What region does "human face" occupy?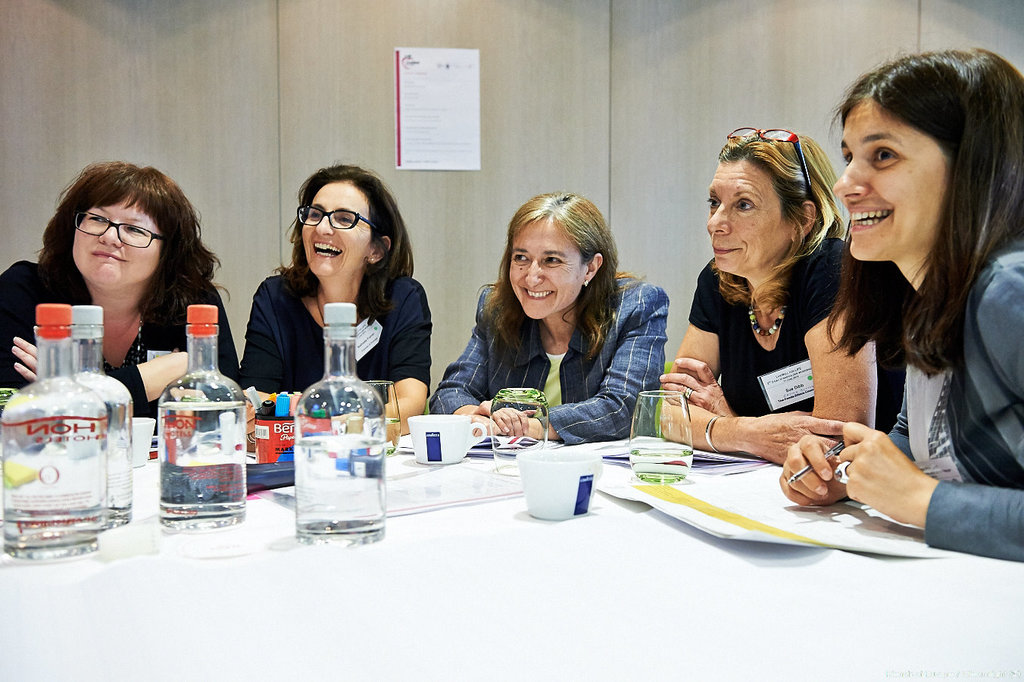
[x1=505, y1=211, x2=586, y2=322].
